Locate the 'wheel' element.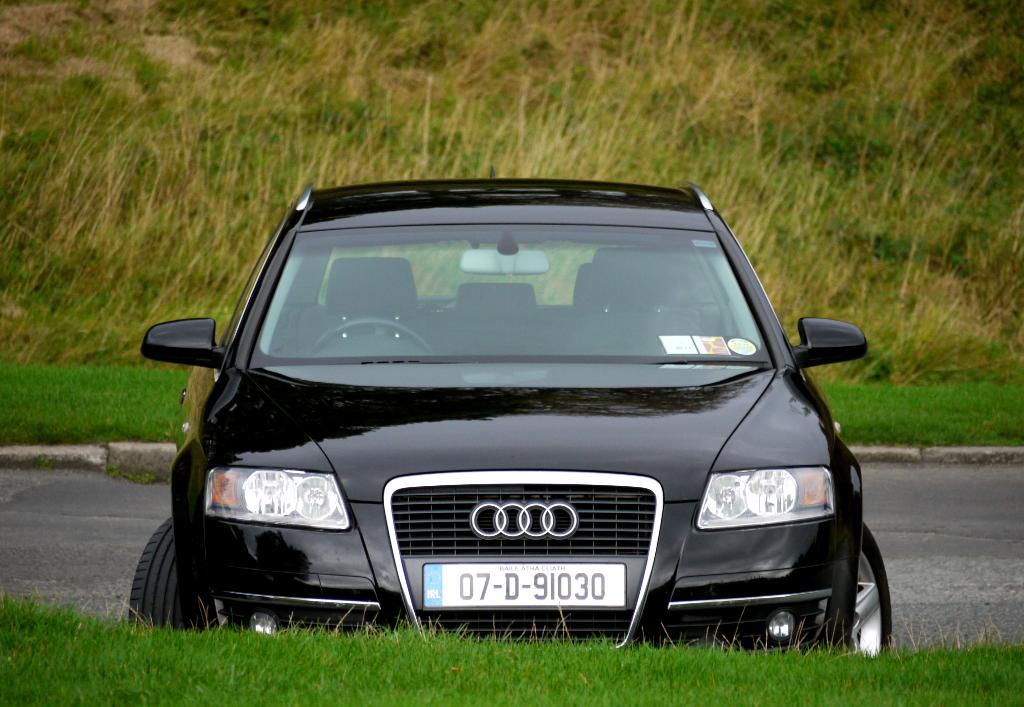
Element bbox: region(129, 498, 188, 630).
